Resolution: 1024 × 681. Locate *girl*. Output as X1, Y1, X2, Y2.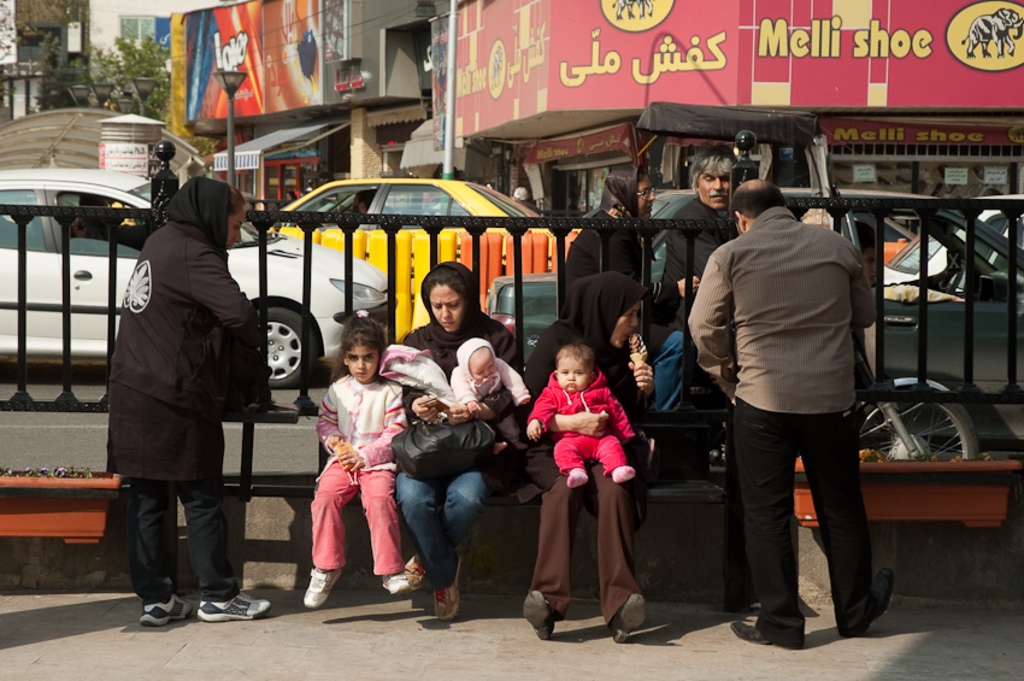
302, 301, 411, 614.
